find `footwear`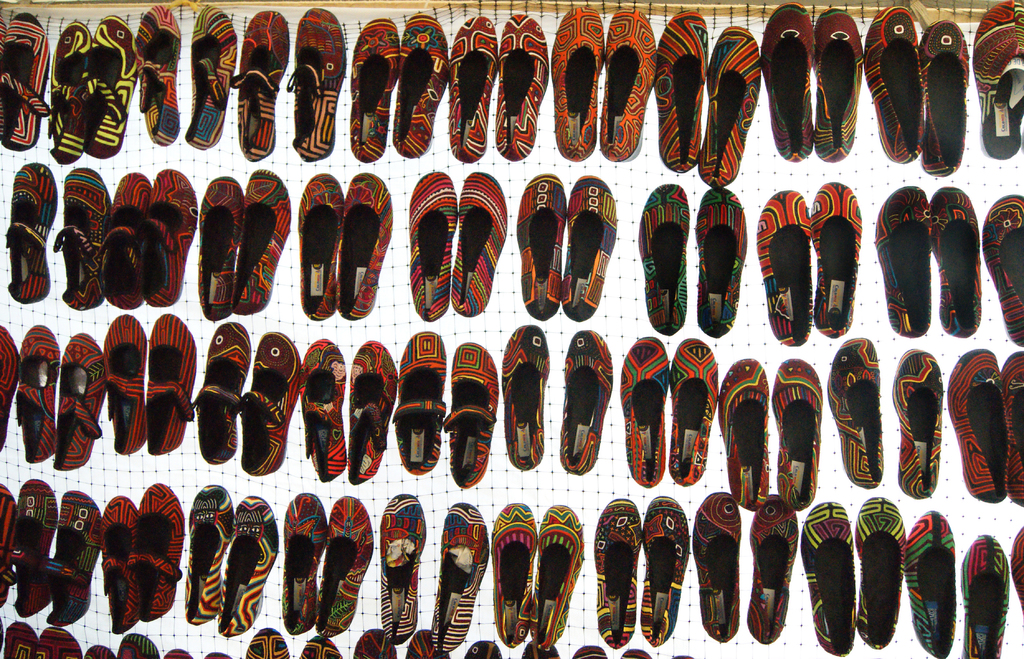
left=492, top=498, right=540, bottom=648
